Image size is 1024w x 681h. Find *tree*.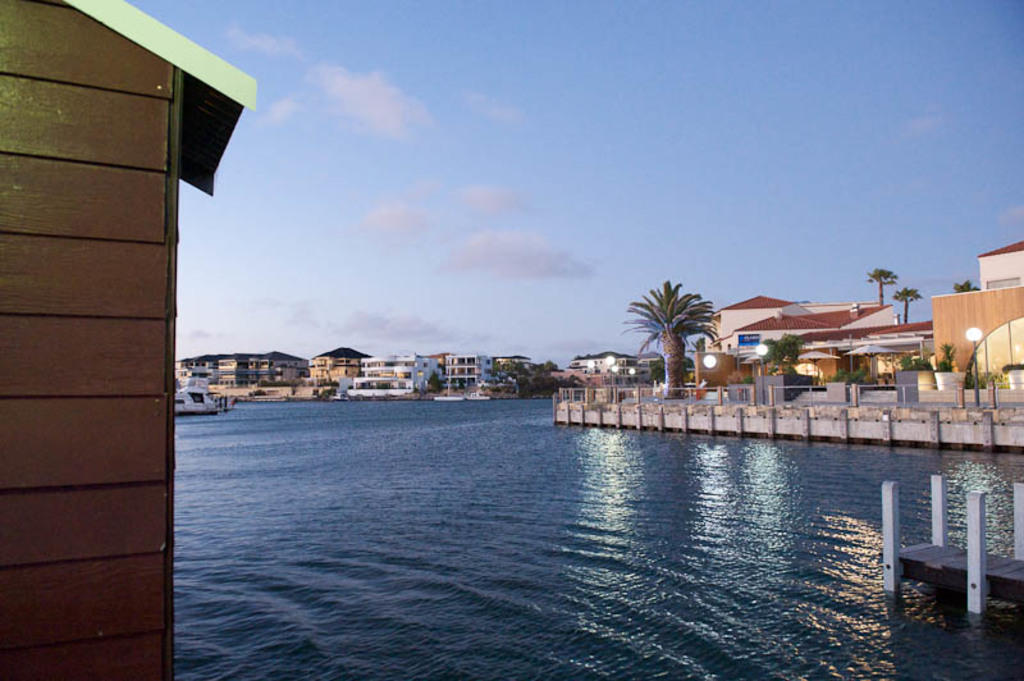
box=[865, 268, 897, 308].
